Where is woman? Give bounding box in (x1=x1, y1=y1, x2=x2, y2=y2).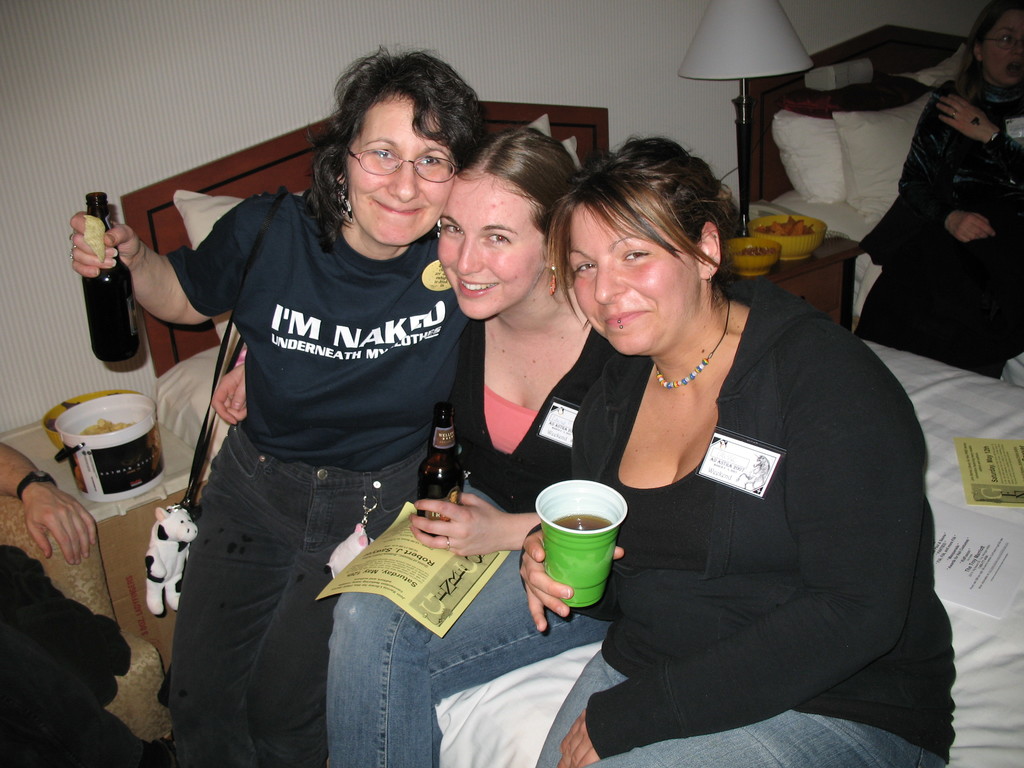
(x1=326, y1=124, x2=578, y2=767).
